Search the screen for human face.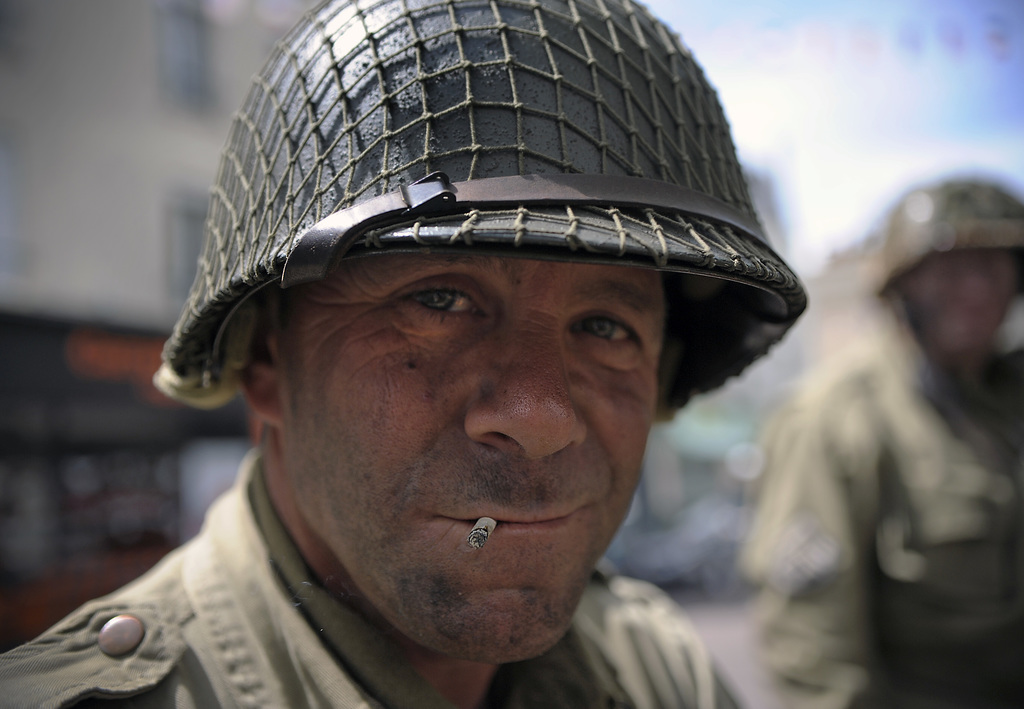
Found at locate(275, 252, 671, 665).
